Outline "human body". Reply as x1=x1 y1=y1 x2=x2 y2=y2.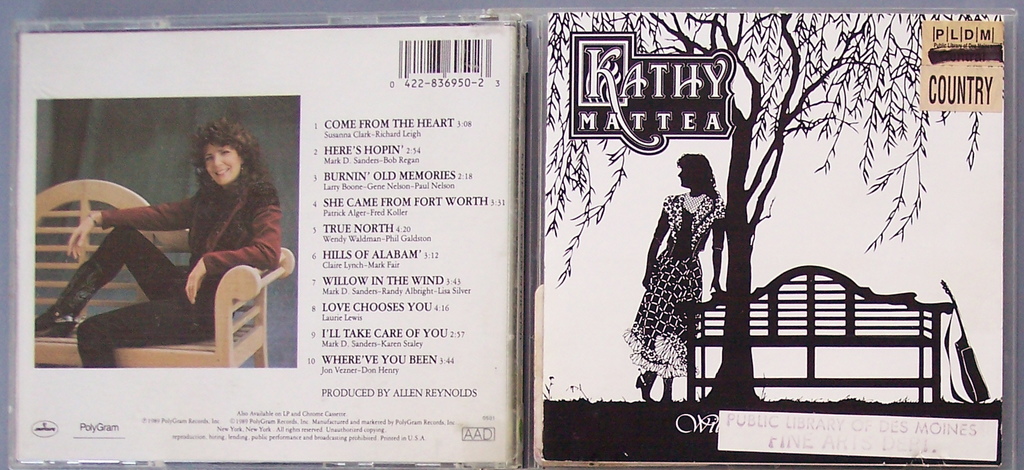
x1=29 y1=176 x2=289 y2=372.
